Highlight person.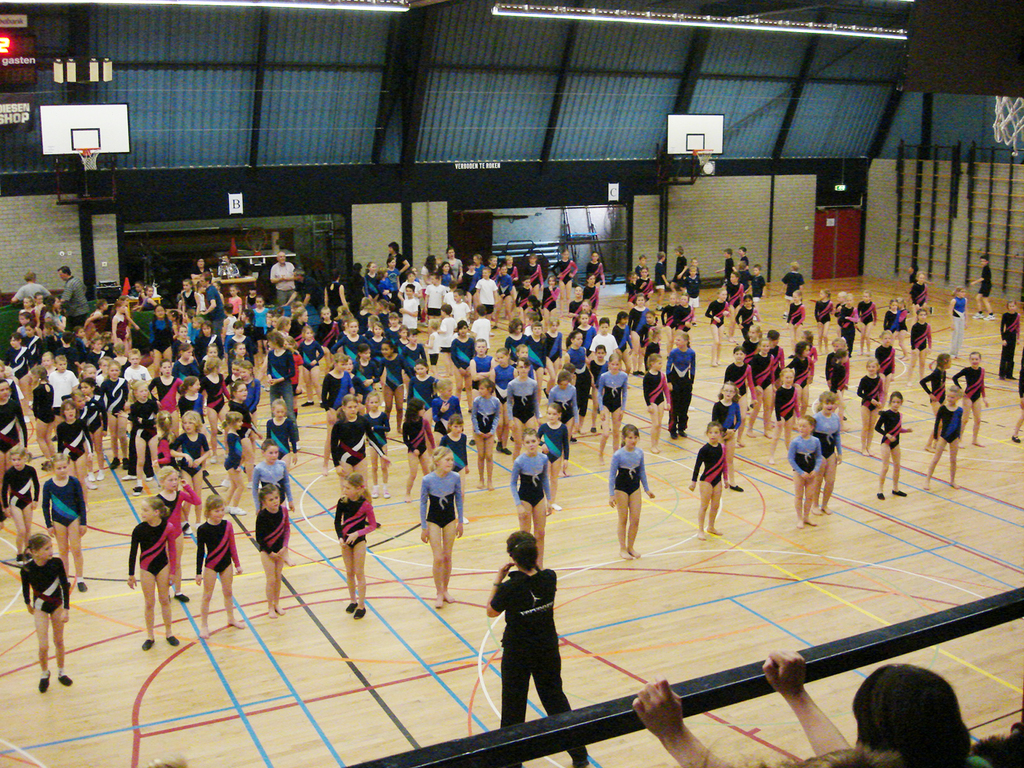
Highlighted region: (x1=597, y1=356, x2=626, y2=471).
